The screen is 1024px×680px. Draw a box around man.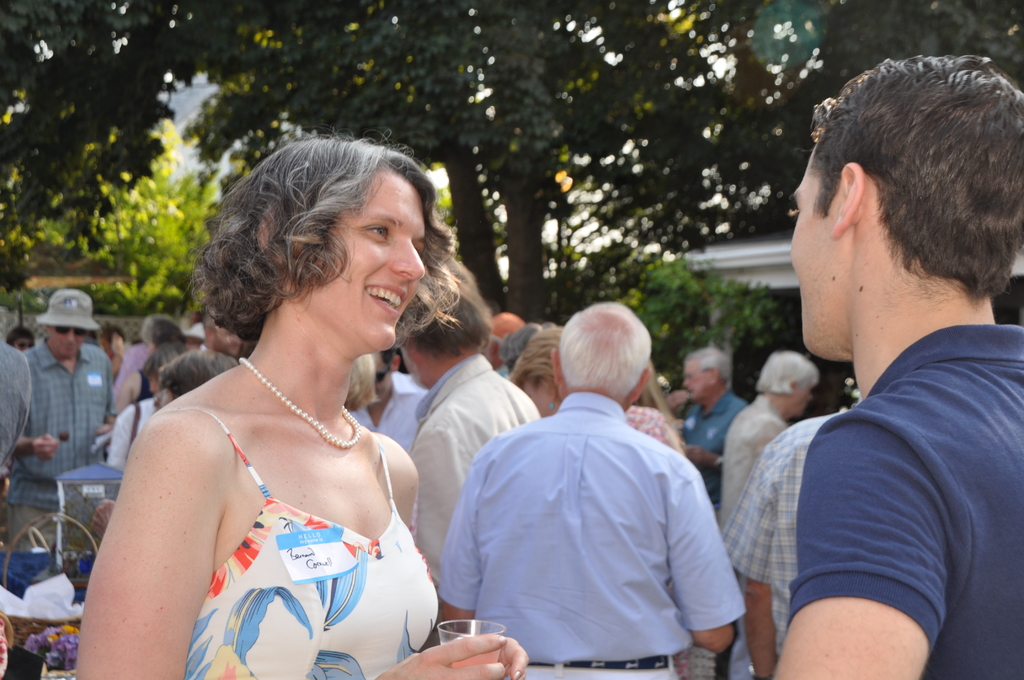
<box>719,349,822,533</box>.
